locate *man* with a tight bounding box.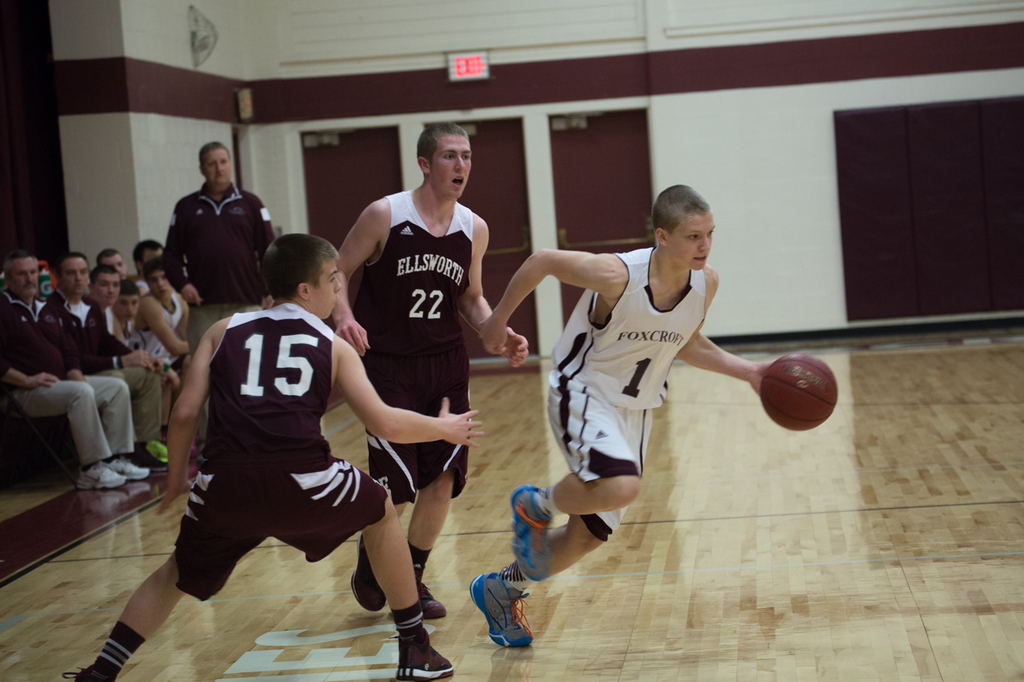
62:229:485:681.
